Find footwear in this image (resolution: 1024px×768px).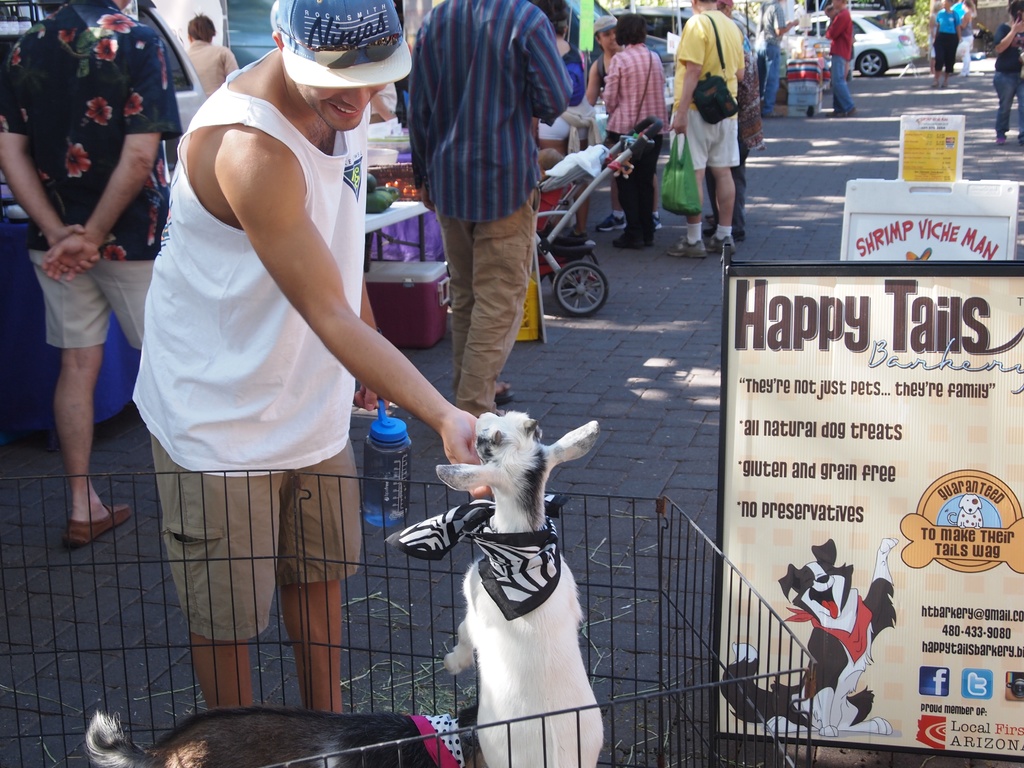
left=760, top=106, right=781, bottom=119.
